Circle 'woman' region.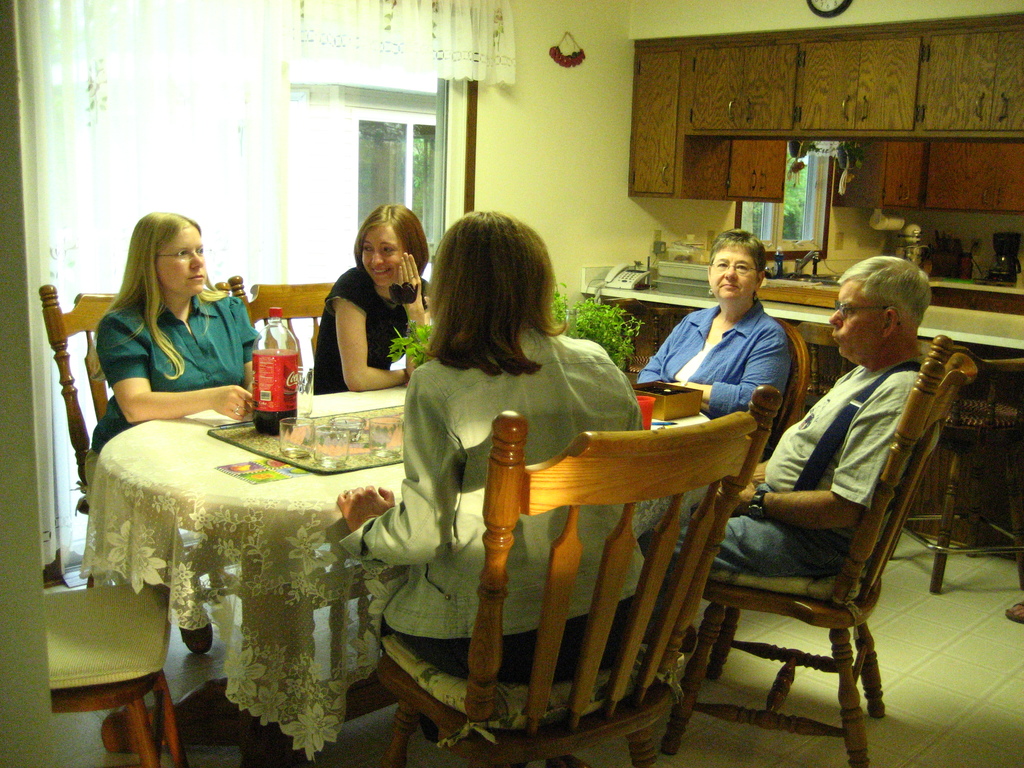
Region: <region>77, 212, 267, 513</region>.
